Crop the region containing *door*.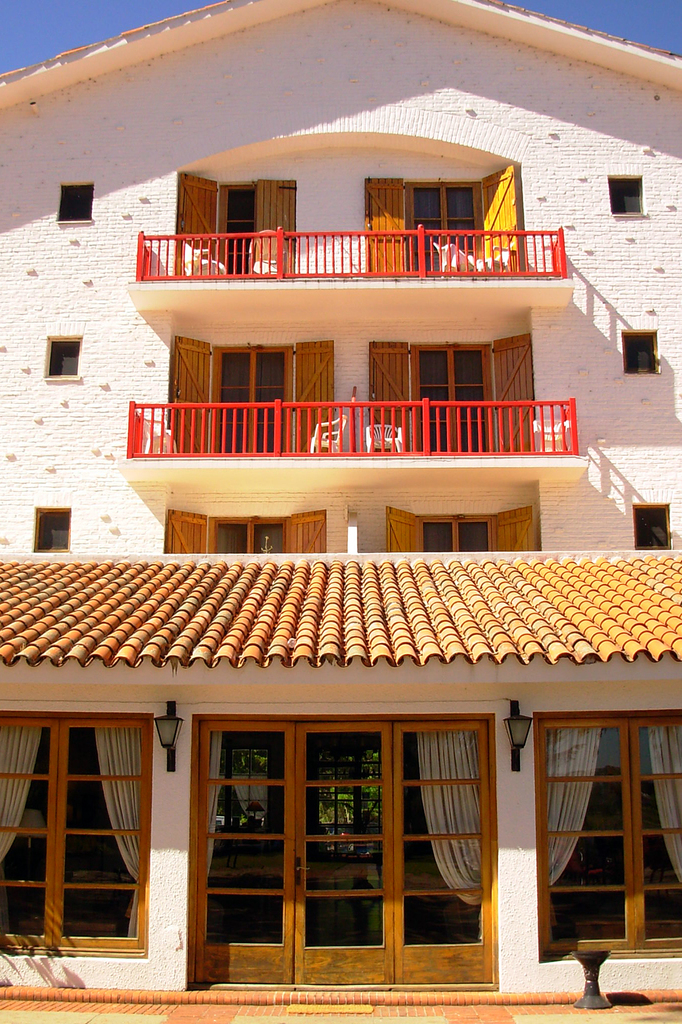
Crop region: bbox=[477, 167, 521, 275].
